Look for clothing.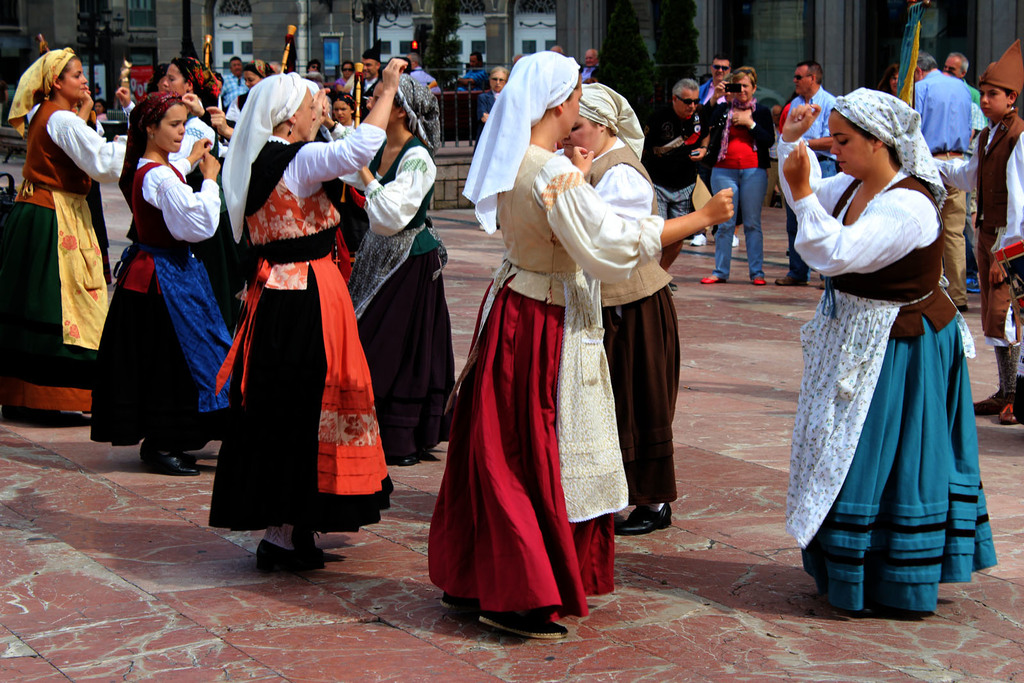
Found: [641, 101, 711, 228].
